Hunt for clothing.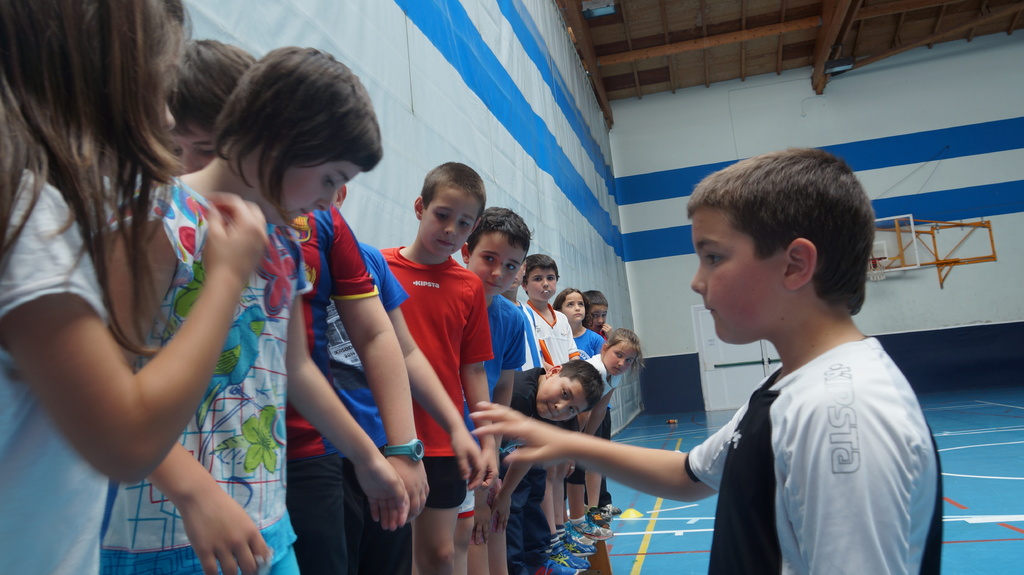
Hunted down at x1=279, y1=193, x2=391, y2=574.
